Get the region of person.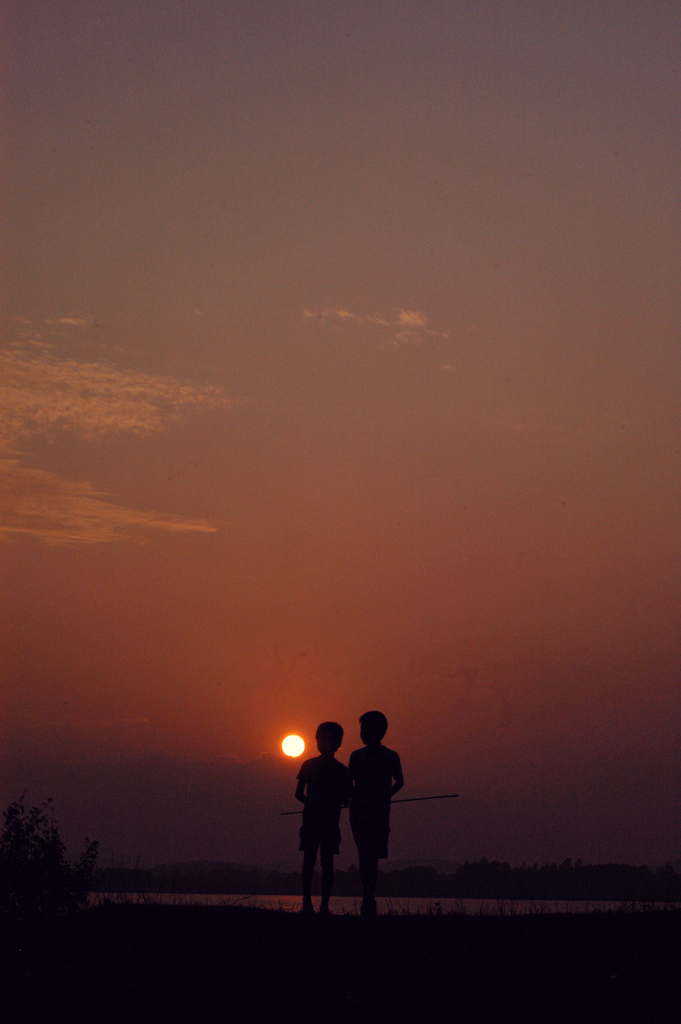
[x1=332, y1=725, x2=414, y2=906].
